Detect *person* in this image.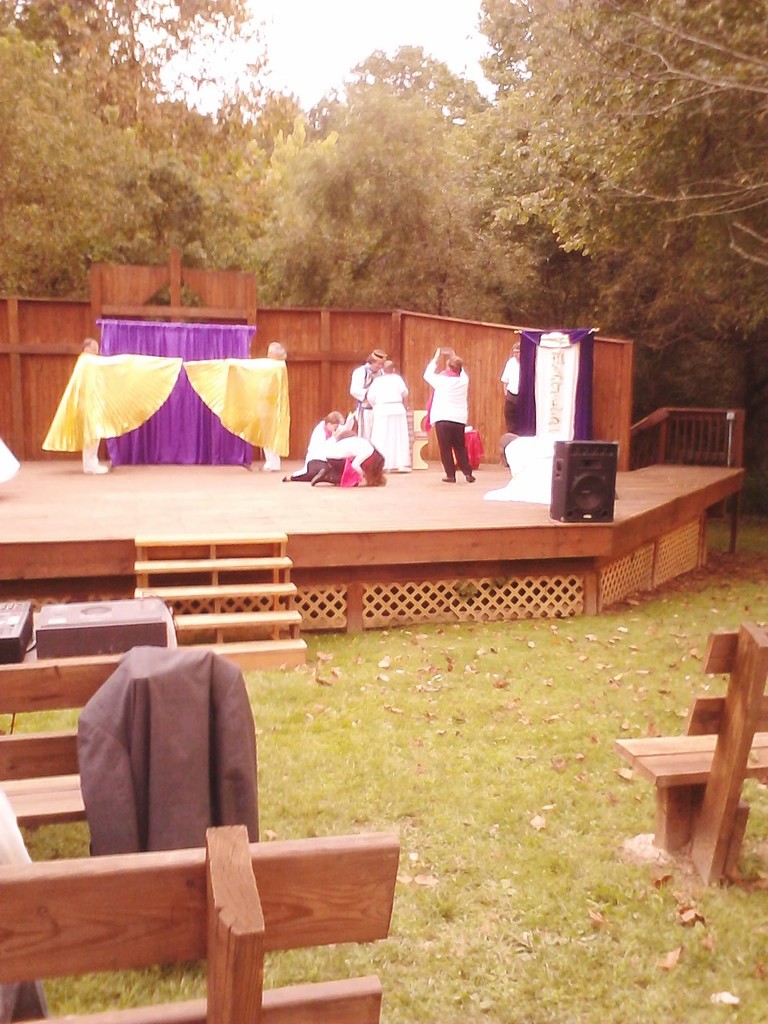
Detection: bbox(366, 359, 413, 474).
